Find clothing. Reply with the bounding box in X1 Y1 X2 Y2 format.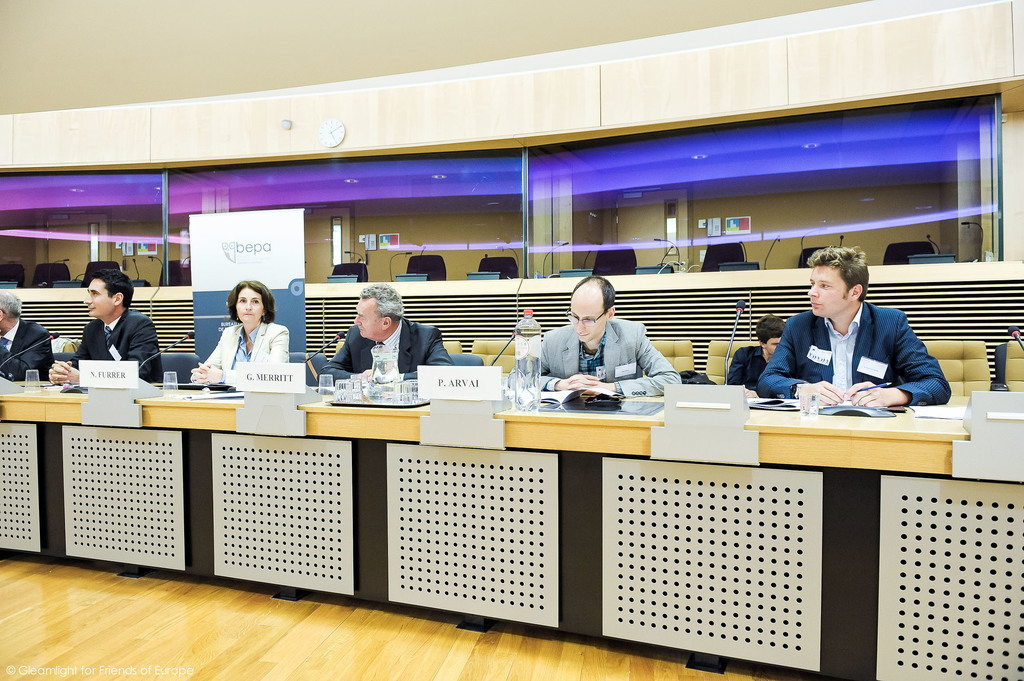
724 347 767 391.
